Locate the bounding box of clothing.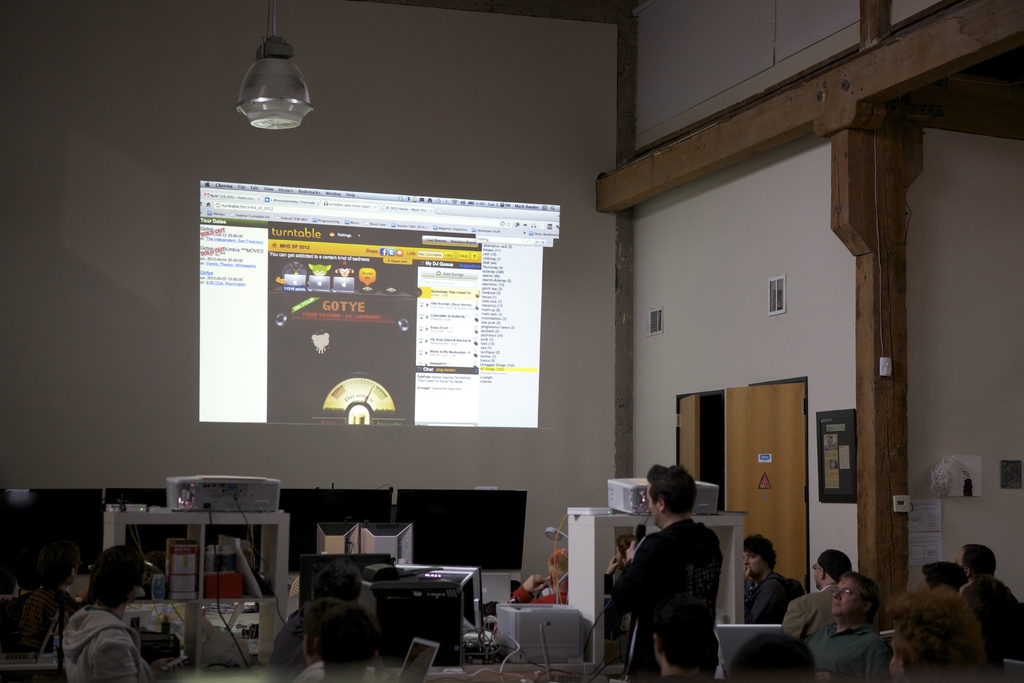
Bounding box: (12, 580, 74, 656).
